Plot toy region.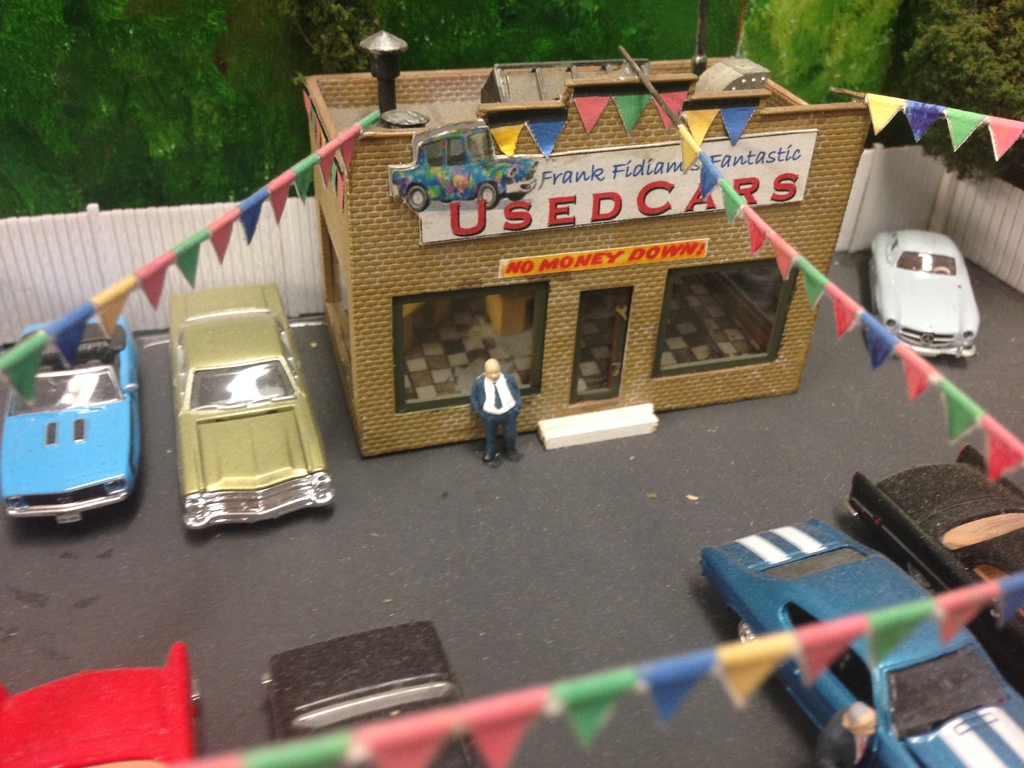
Plotted at {"left": 0, "top": 314, "right": 137, "bottom": 525}.
